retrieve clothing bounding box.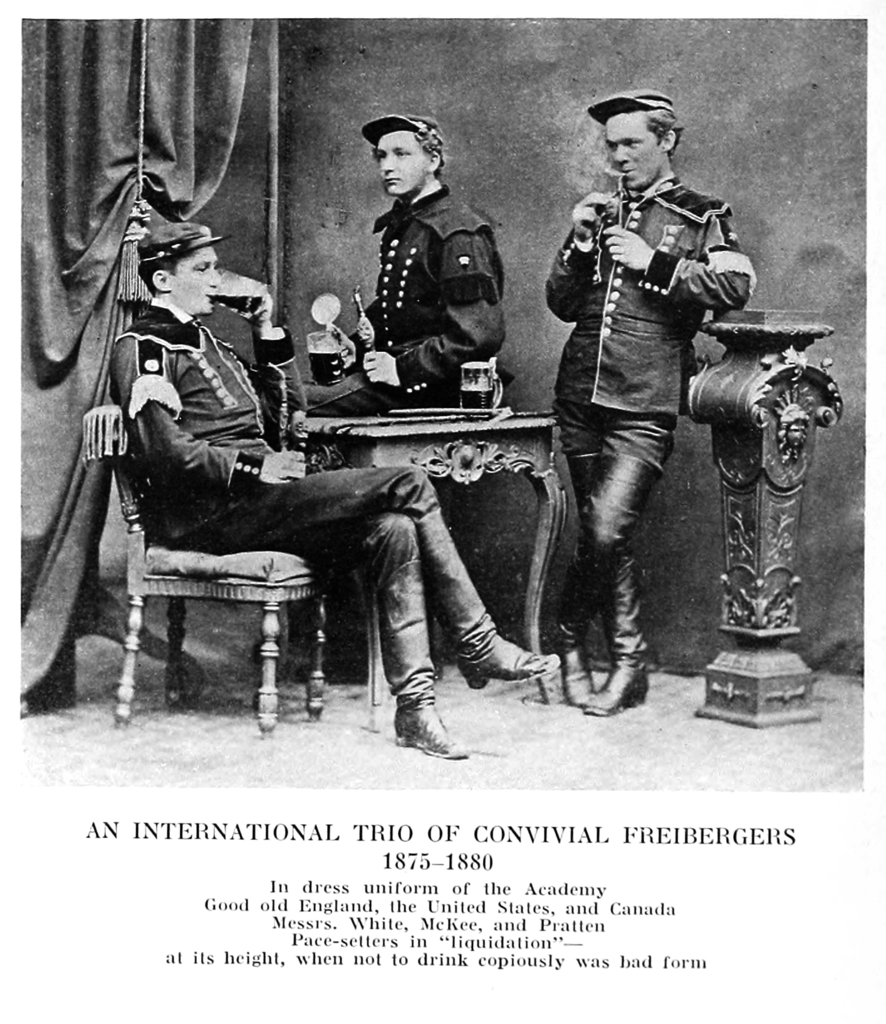
Bounding box: bbox=(308, 185, 499, 417).
